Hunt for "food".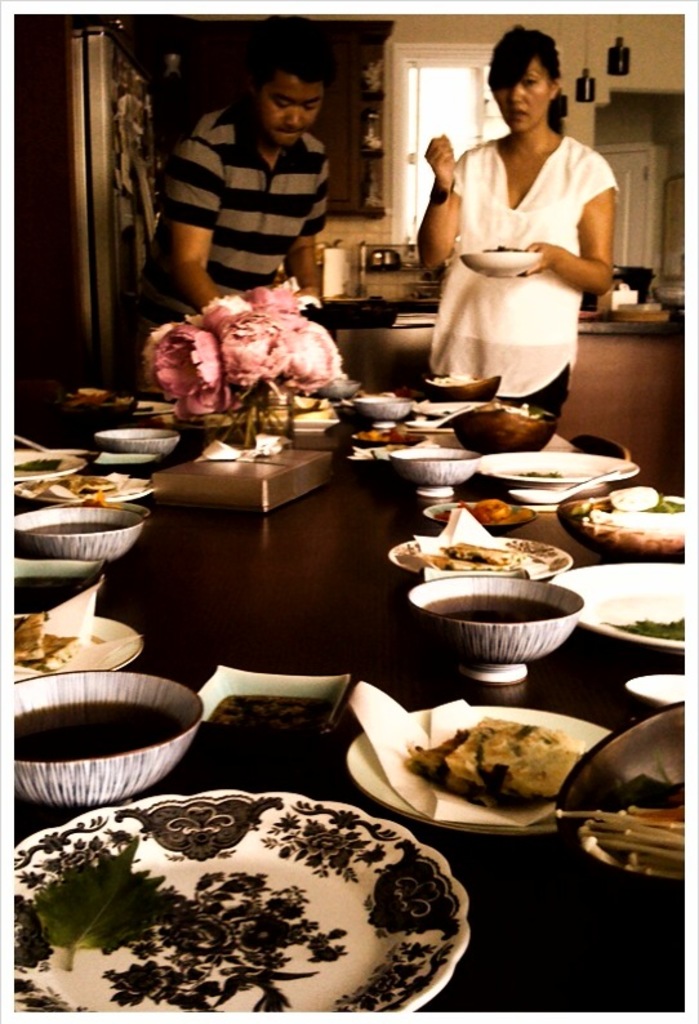
Hunted down at [x1=74, y1=498, x2=121, y2=504].
